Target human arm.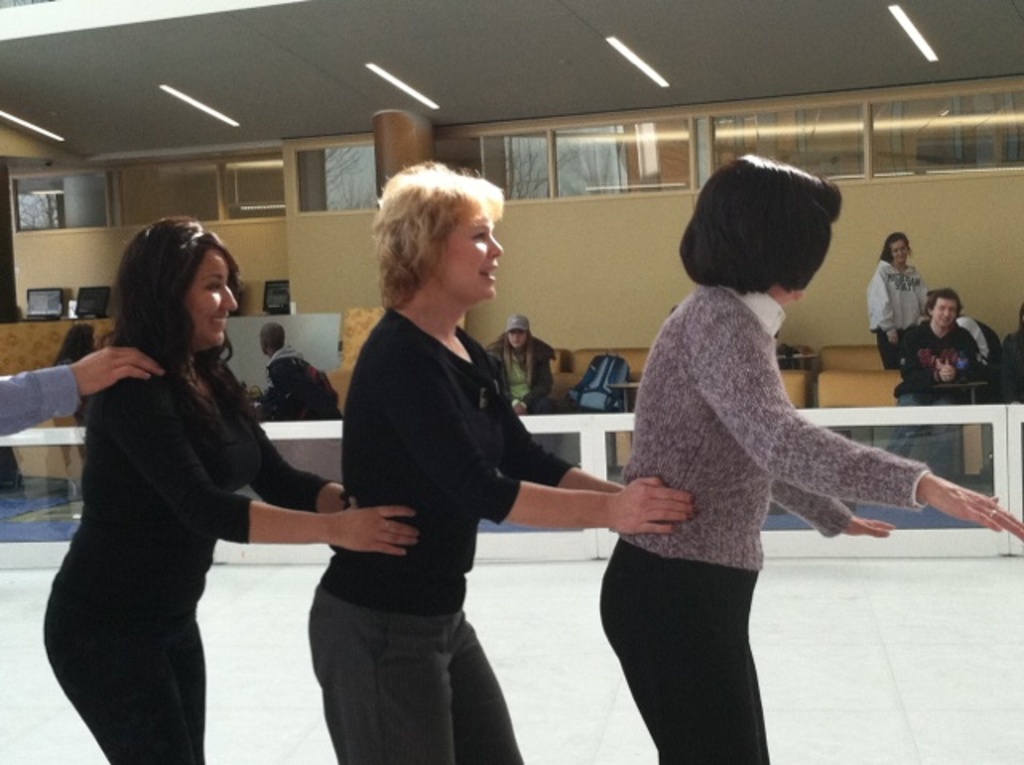
Target region: <region>910, 322, 952, 384</region>.
